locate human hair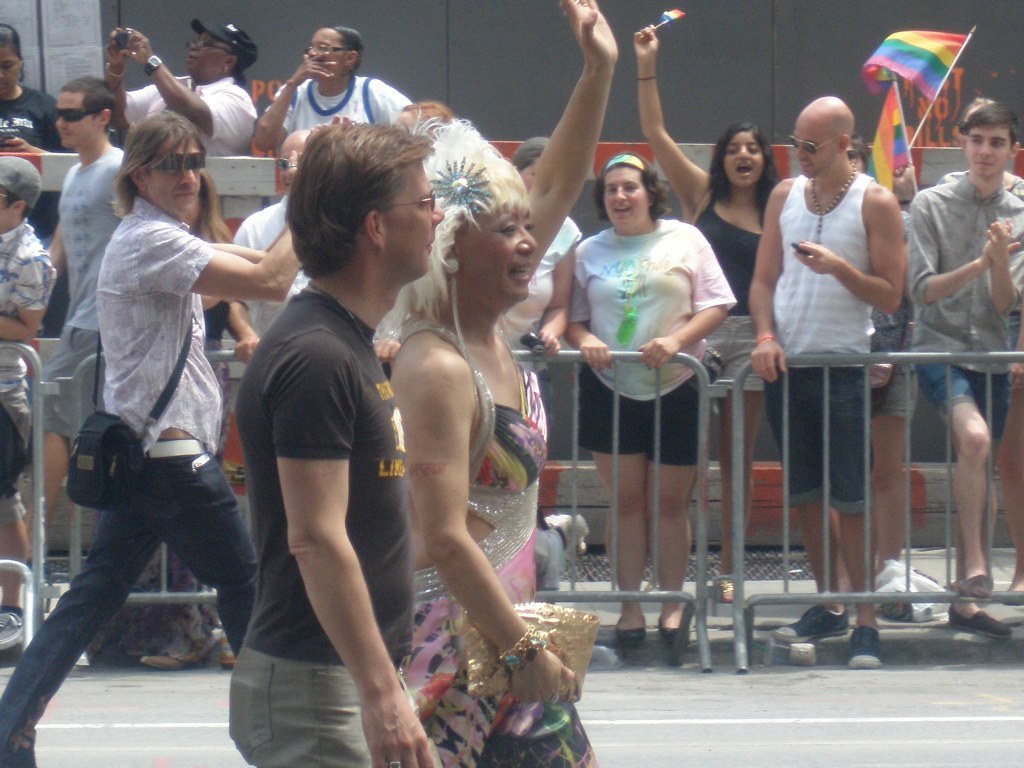
locate(107, 111, 200, 212)
